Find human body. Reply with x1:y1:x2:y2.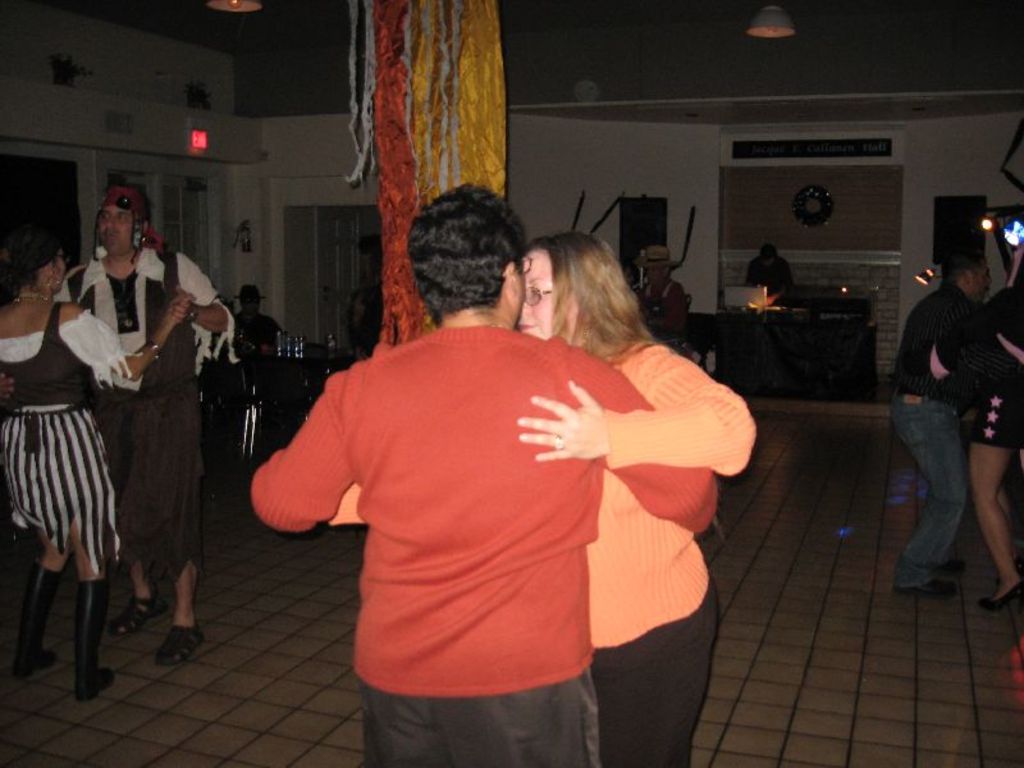
56:165:239:662.
